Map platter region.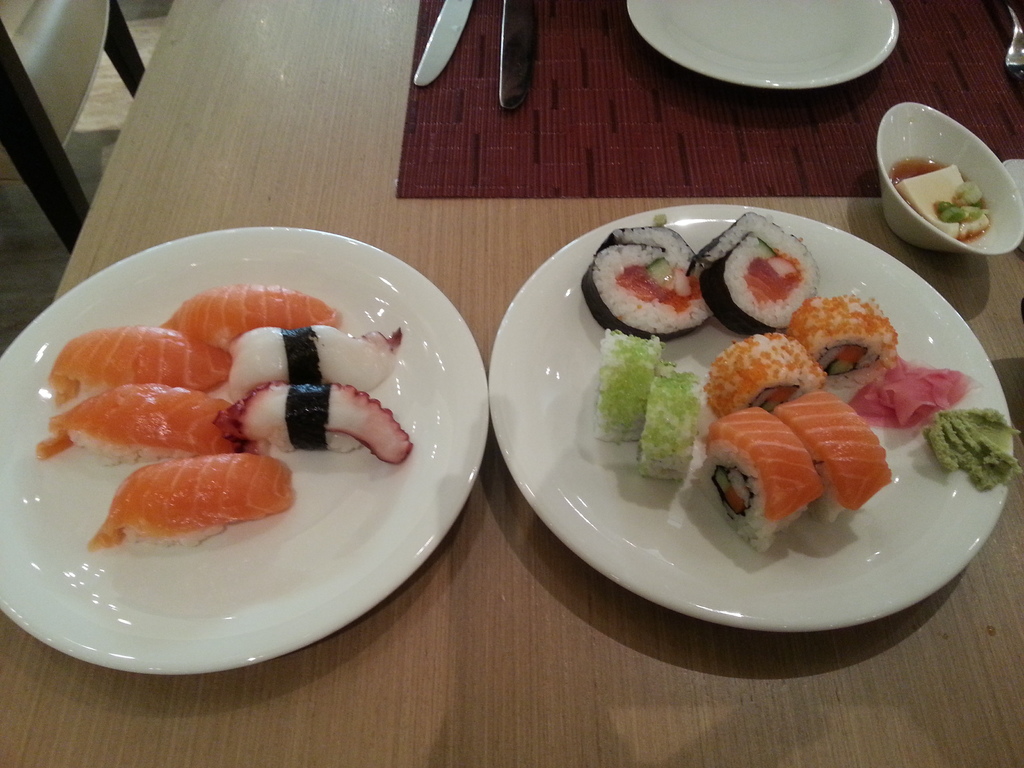
Mapped to (left=489, top=205, right=1016, bottom=632).
